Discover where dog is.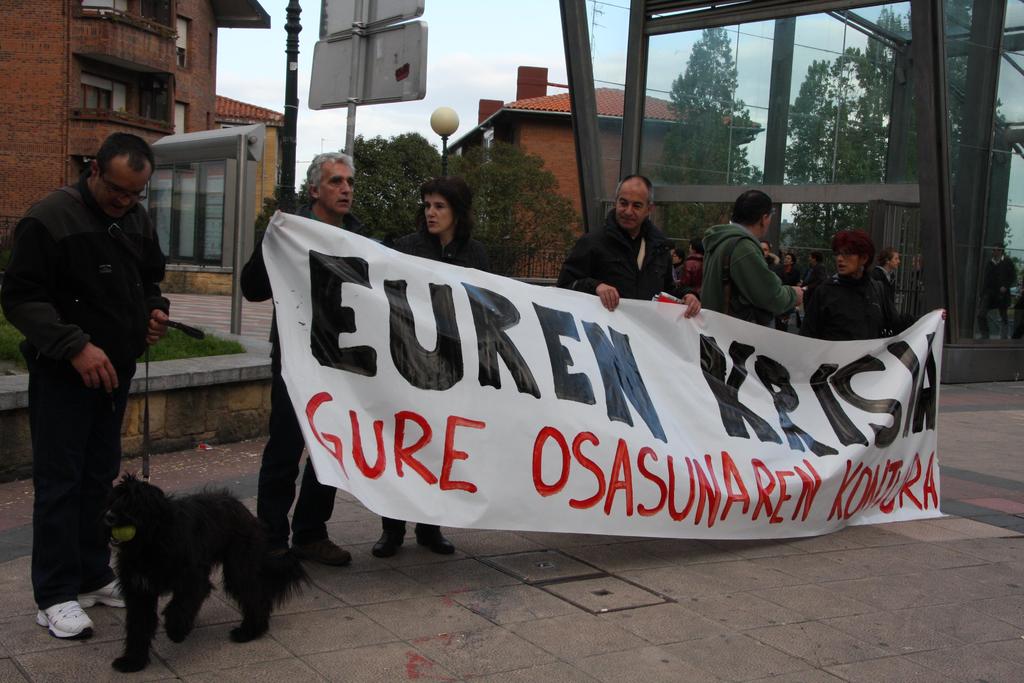
Discovered at select_region(102, 467, 315, 675).
